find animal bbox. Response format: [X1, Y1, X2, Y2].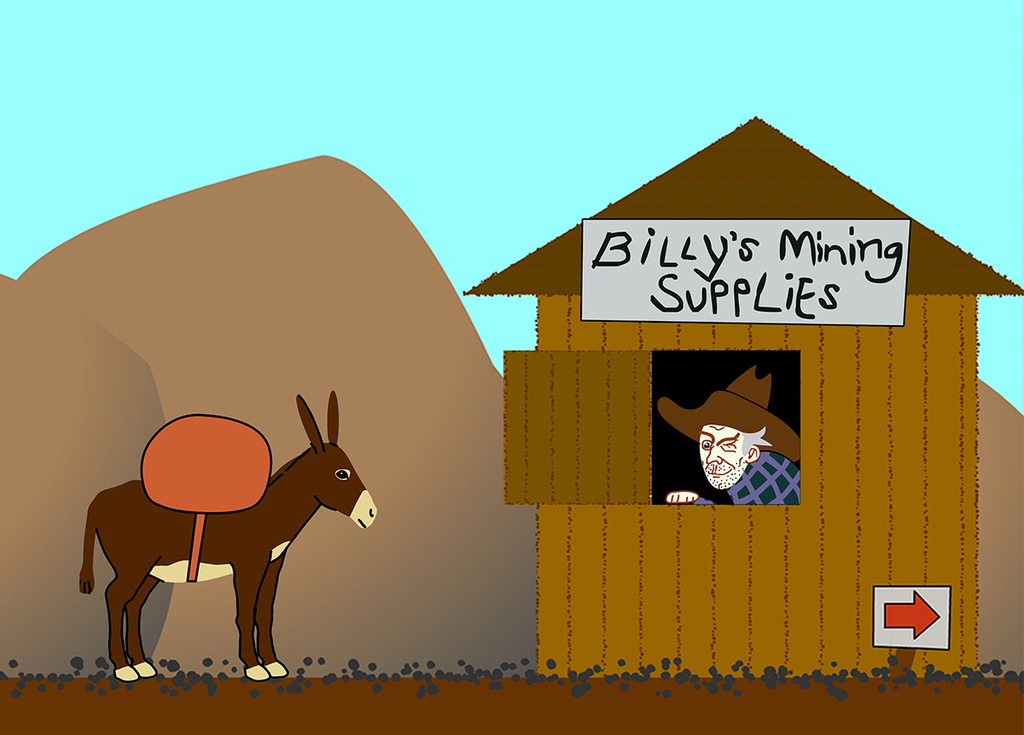
[79, 391, 376, 679].
